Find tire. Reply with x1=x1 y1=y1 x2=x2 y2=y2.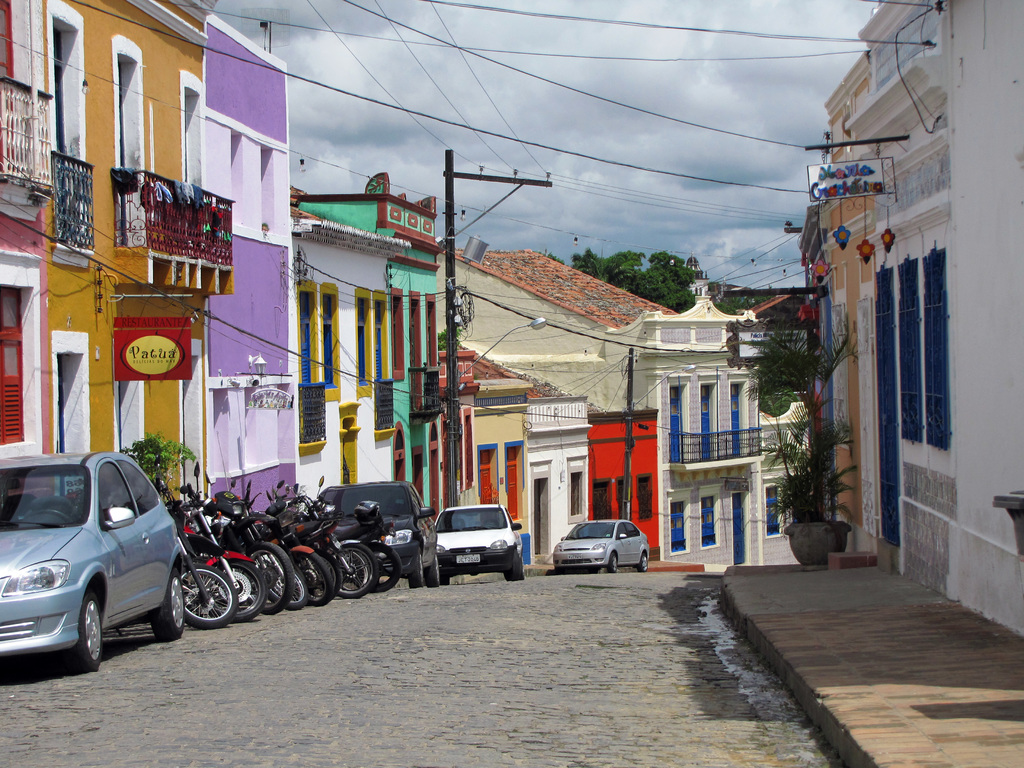
x1=150 y1=567 x2=182 y2=642.
